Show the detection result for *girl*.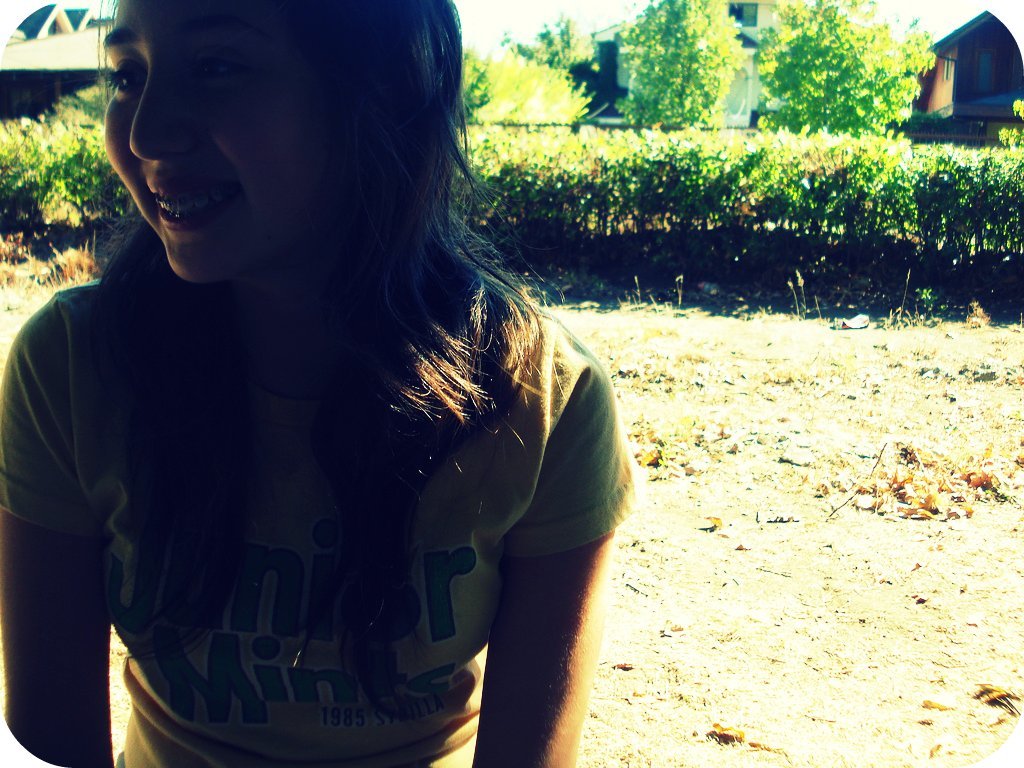
0/0/638/767.
